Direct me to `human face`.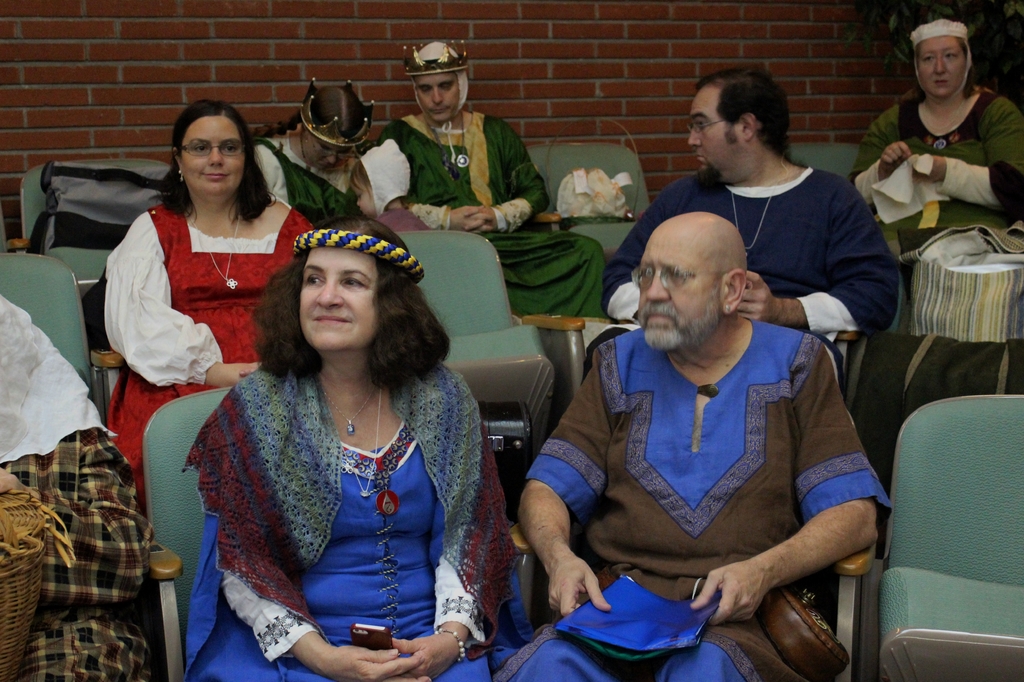
Direction: bbox(298, 239, 375, 353).
